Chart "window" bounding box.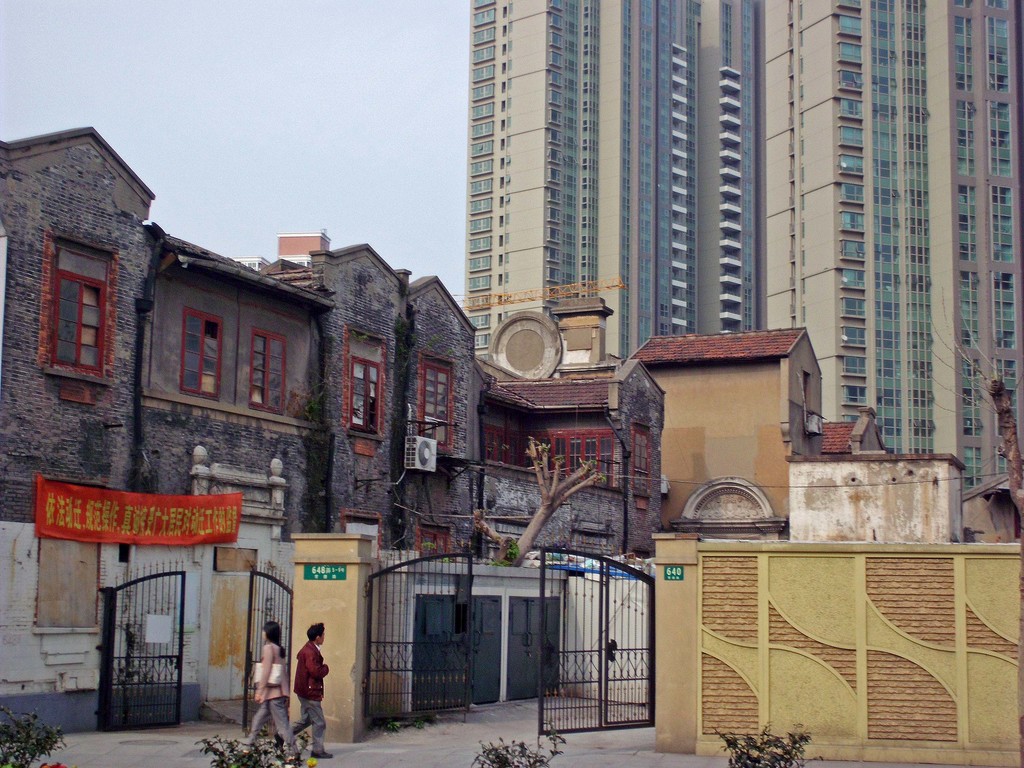
Charted: left=903, top=103, right=932, bottom=127.
